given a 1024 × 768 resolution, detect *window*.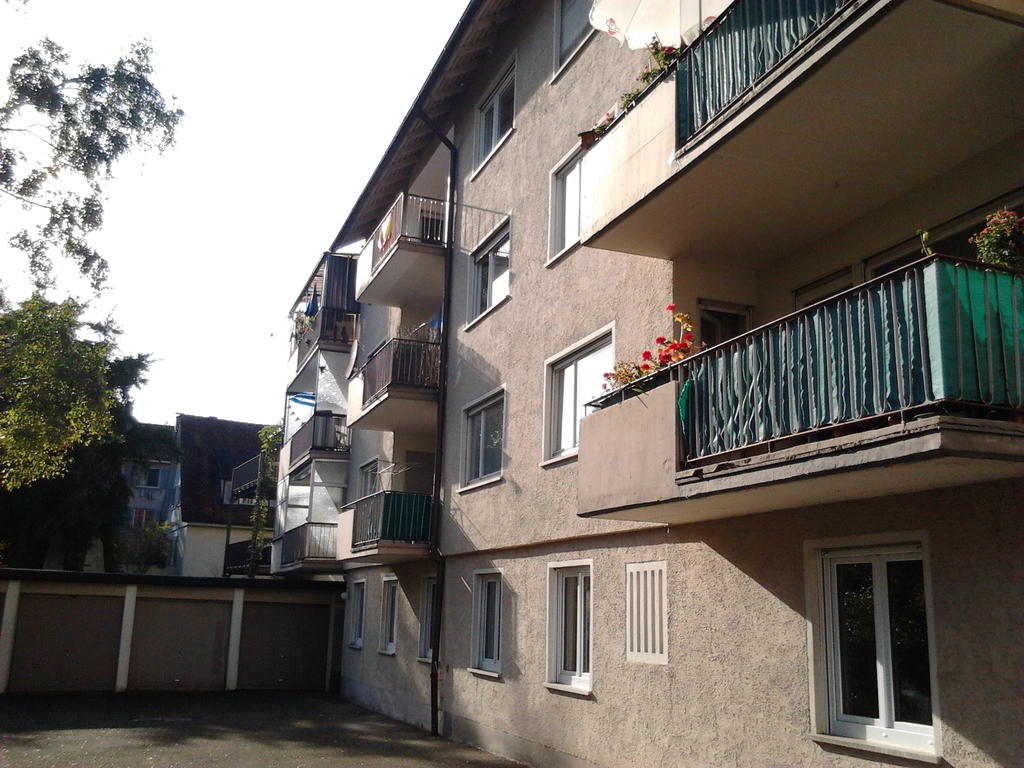
<box>420,210,443,243</box>.
